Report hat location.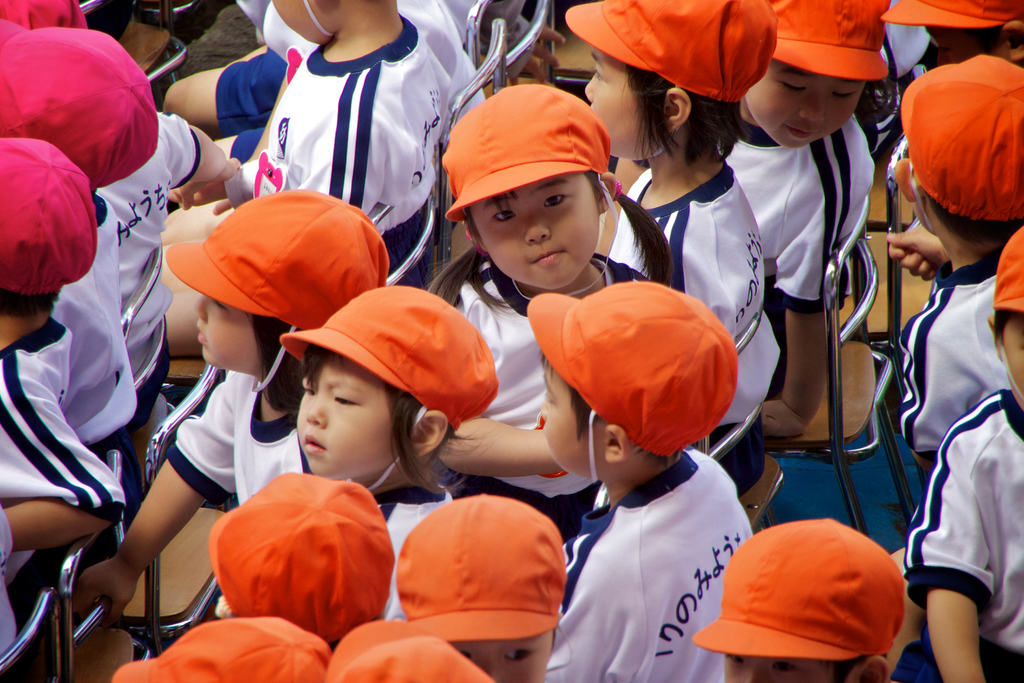
Report: bbox=[210, 467, 395, 646].
